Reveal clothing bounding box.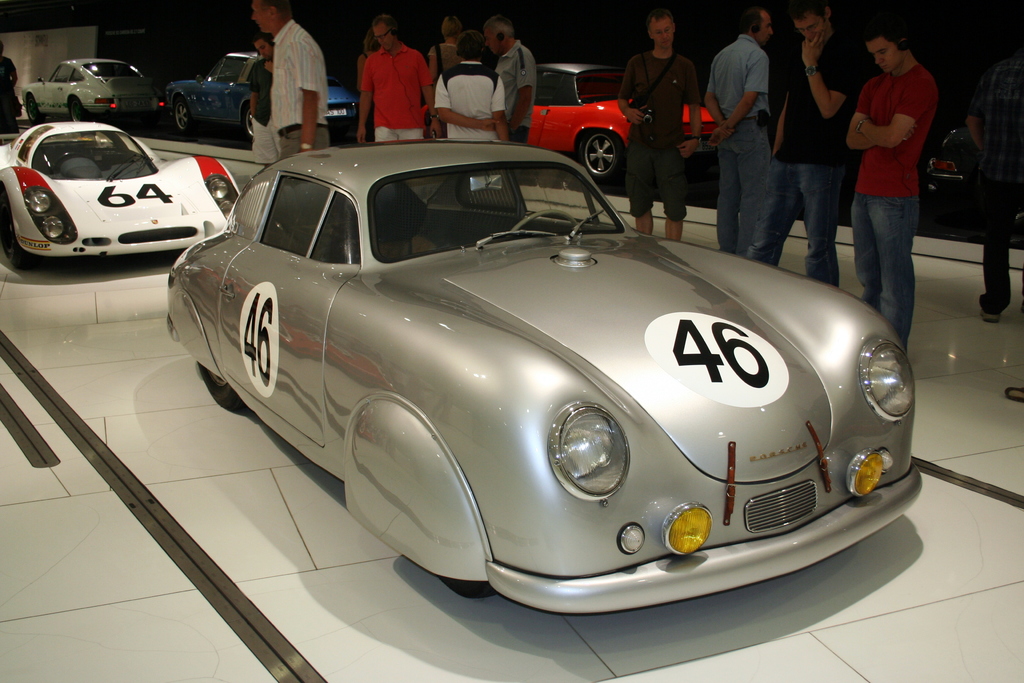
Revealed: (433,60,504,138).
